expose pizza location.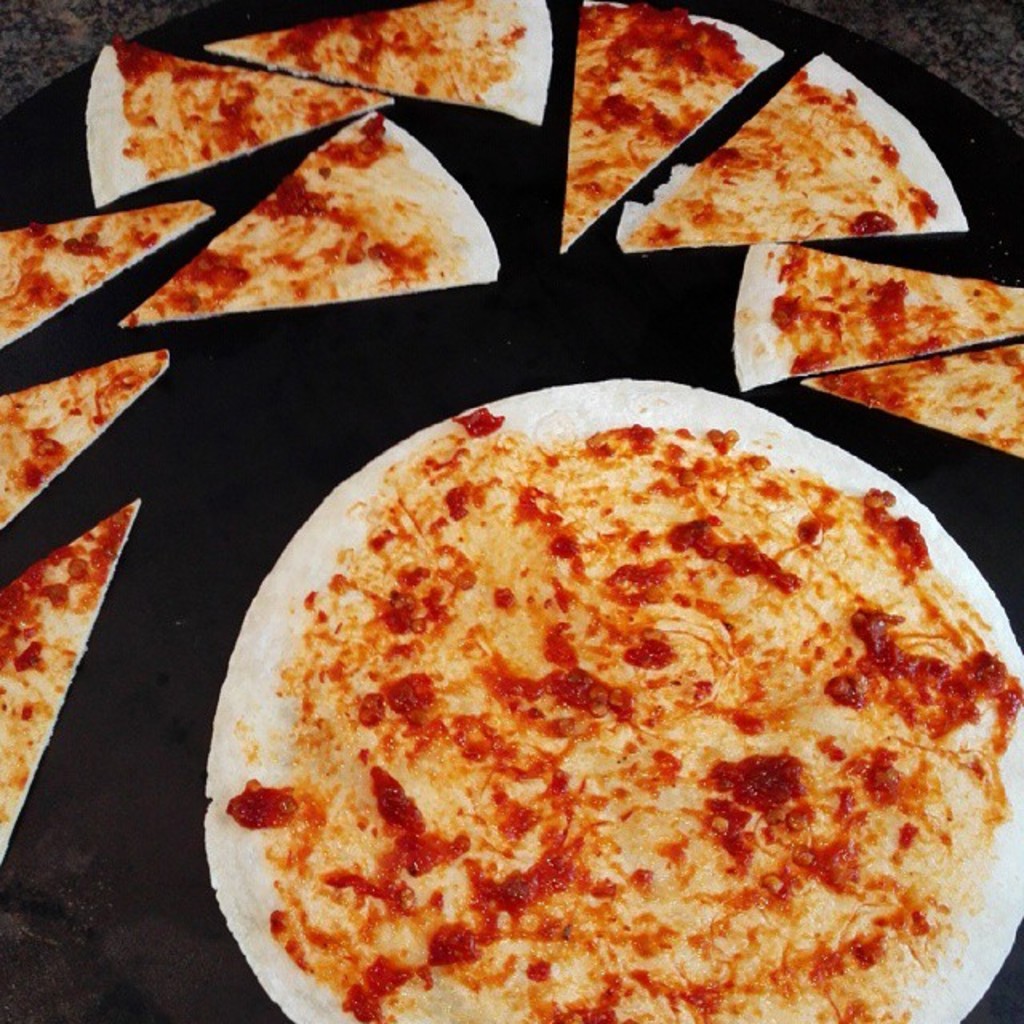
Exposed at detection(619, 50, 958, 251).
